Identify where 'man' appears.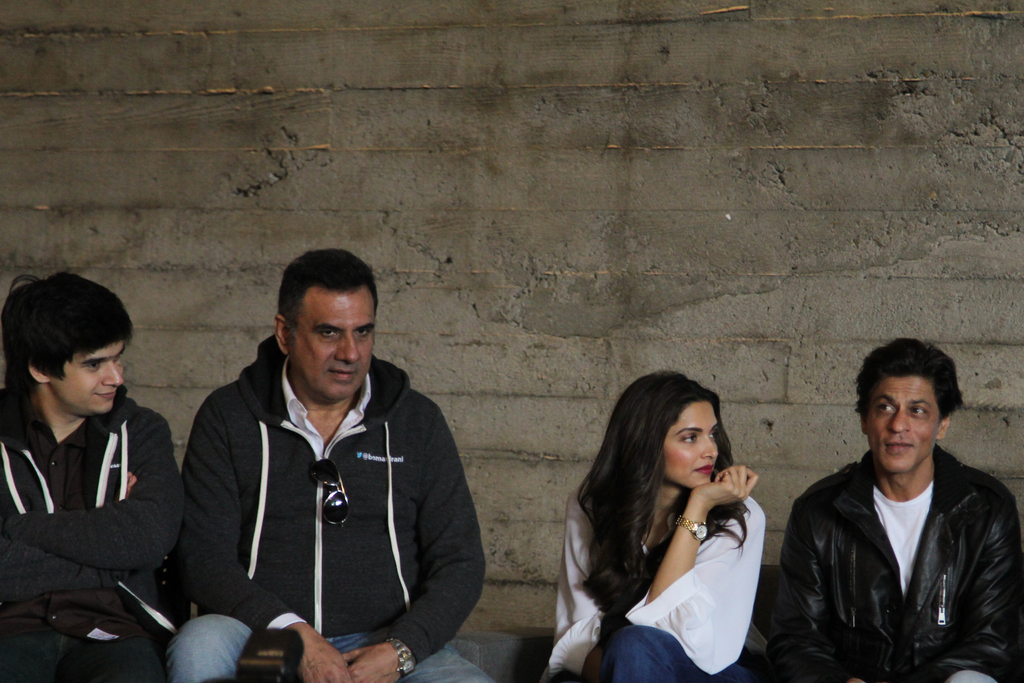
Appears at Rect(165, 247, 492, 682).
